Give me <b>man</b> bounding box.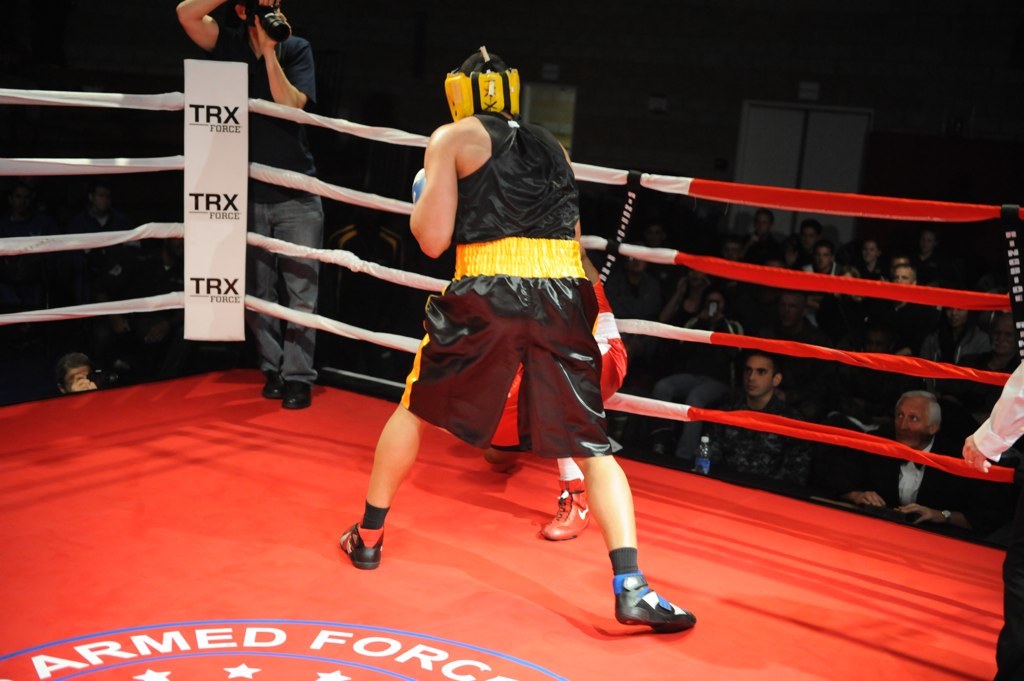
{"x1": 327, "y1": 50, "x2": 670, "y2": 585}.
